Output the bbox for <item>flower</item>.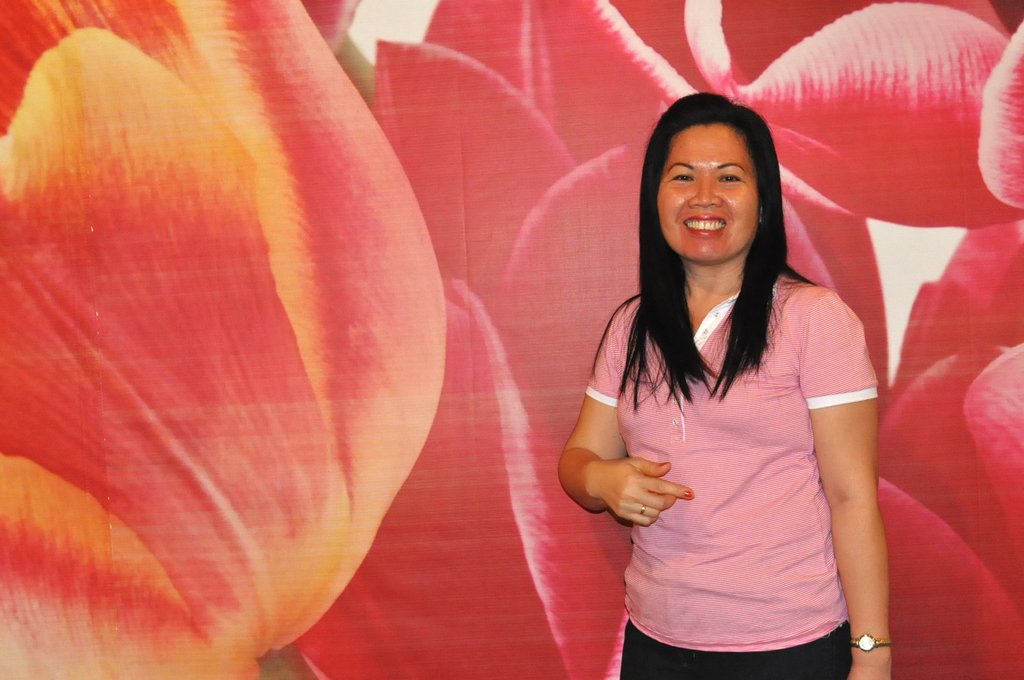
[left=0, top=0, right=446, bottom=679].
